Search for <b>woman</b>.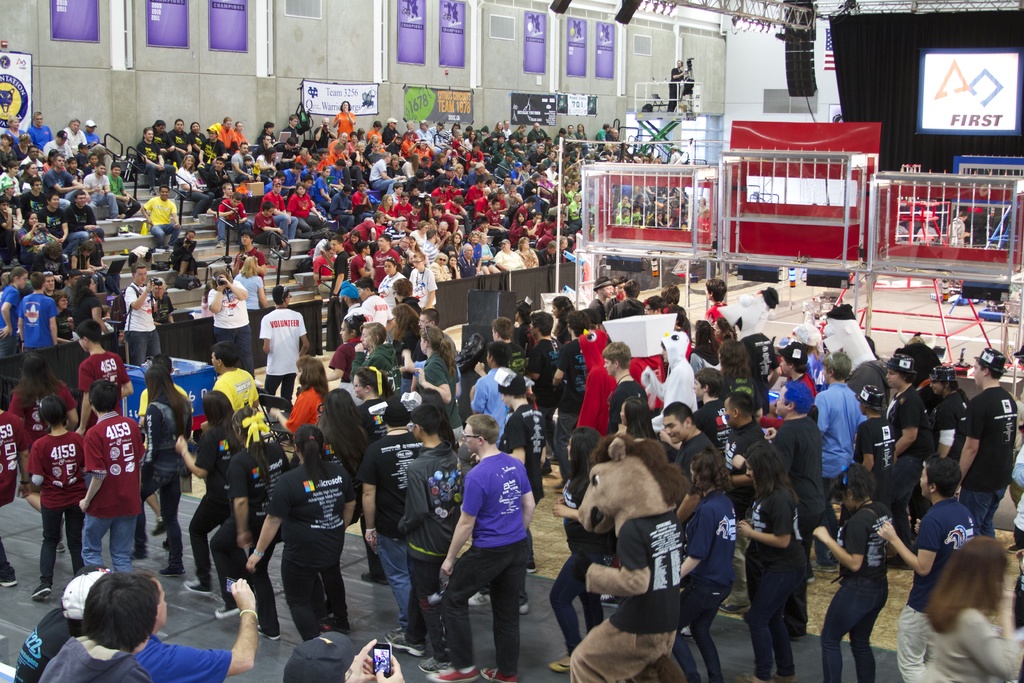
Found at 204, 413, 289, 648.
